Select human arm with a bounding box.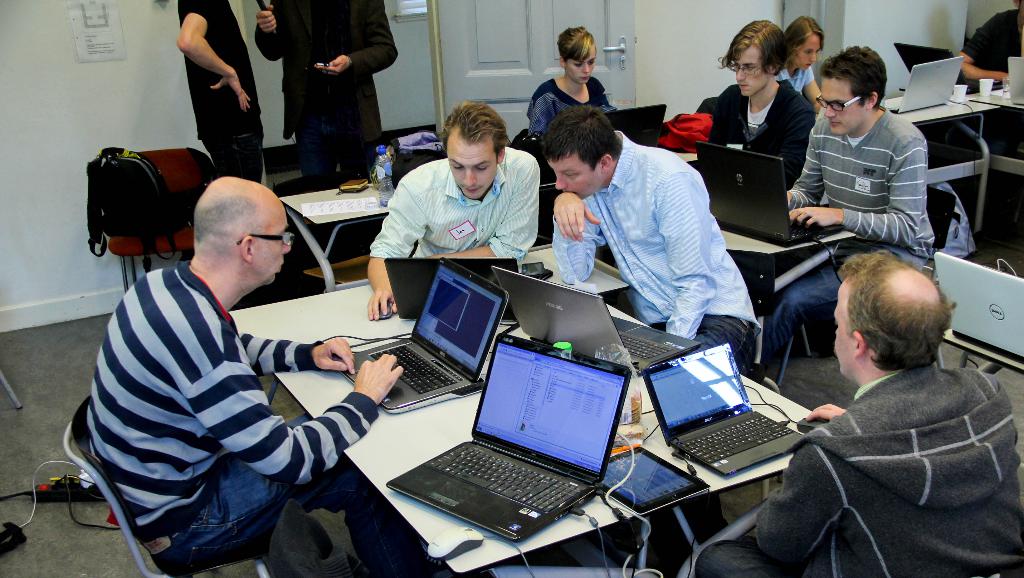
<bbox>329, 0, 401, 77</bbox>.
